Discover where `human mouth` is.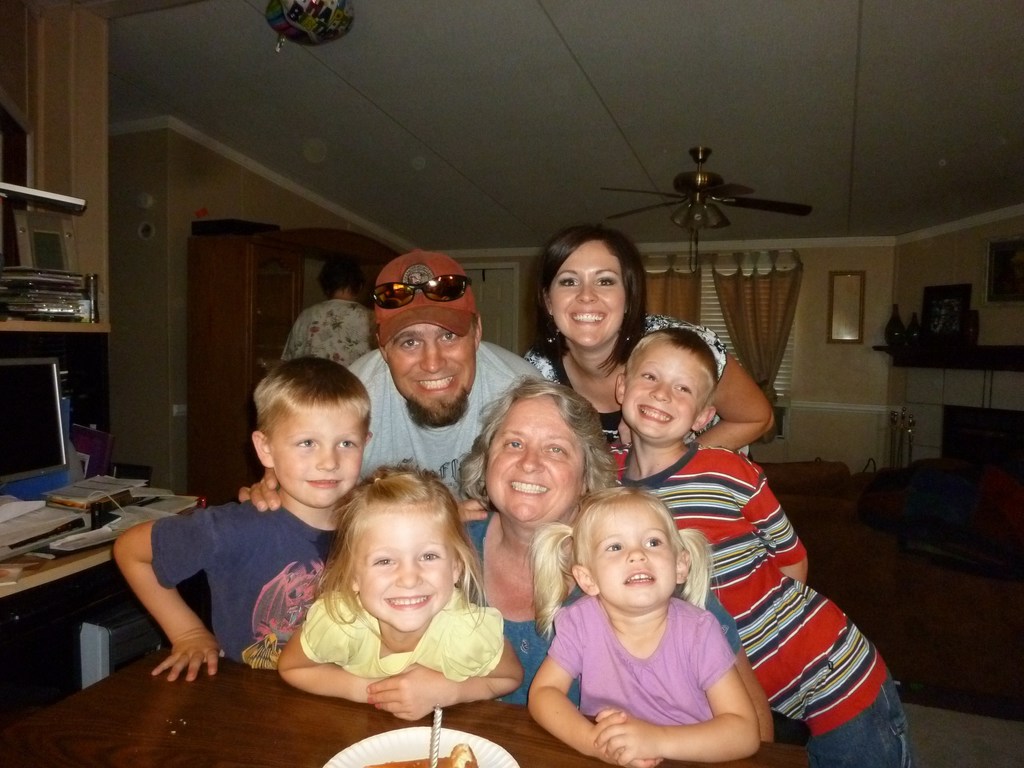
Discovered at {"x1": 385, "y1": 593, "x2": 429, "y2": 614}.
